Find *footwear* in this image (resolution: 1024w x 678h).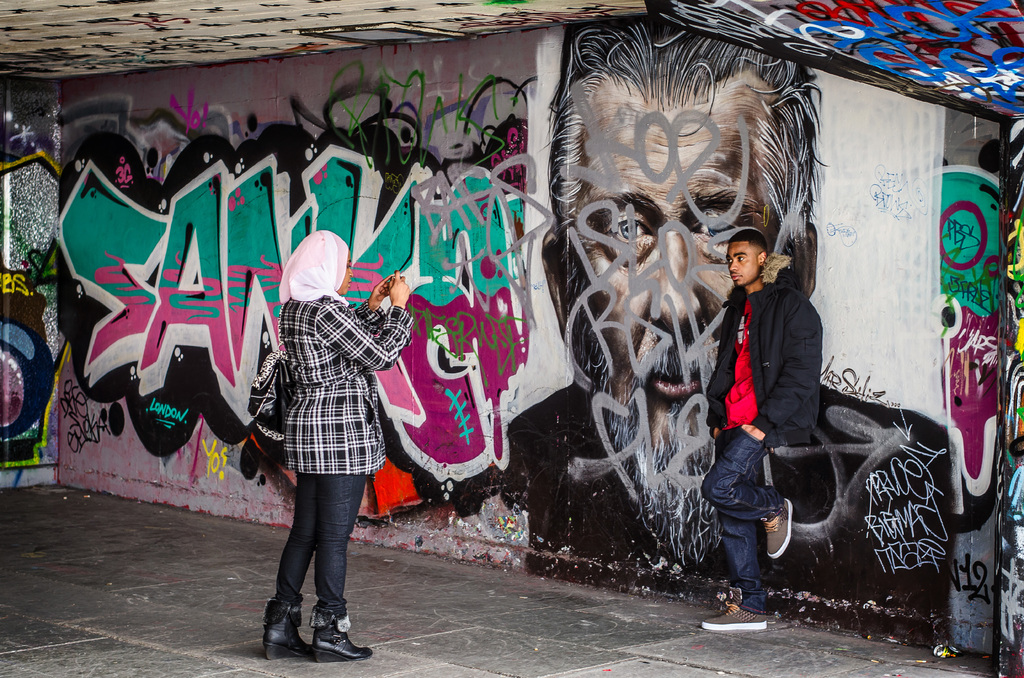
Rect(758, 497, 792, 558).
